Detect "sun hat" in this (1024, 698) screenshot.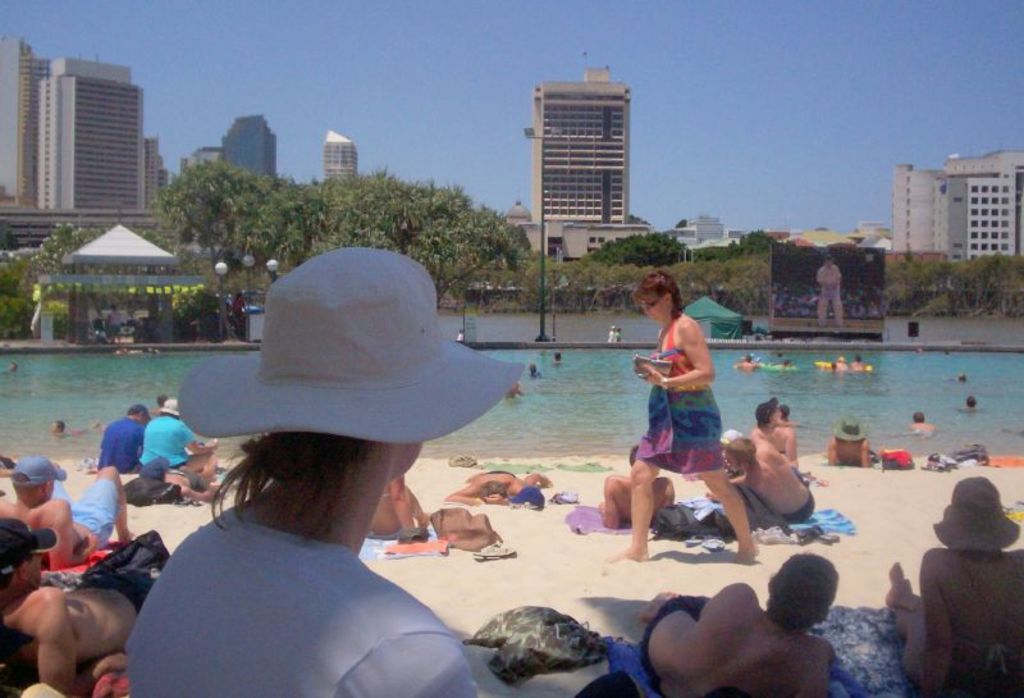
Detection: left=833, top=416, right=865, bottom=442.
